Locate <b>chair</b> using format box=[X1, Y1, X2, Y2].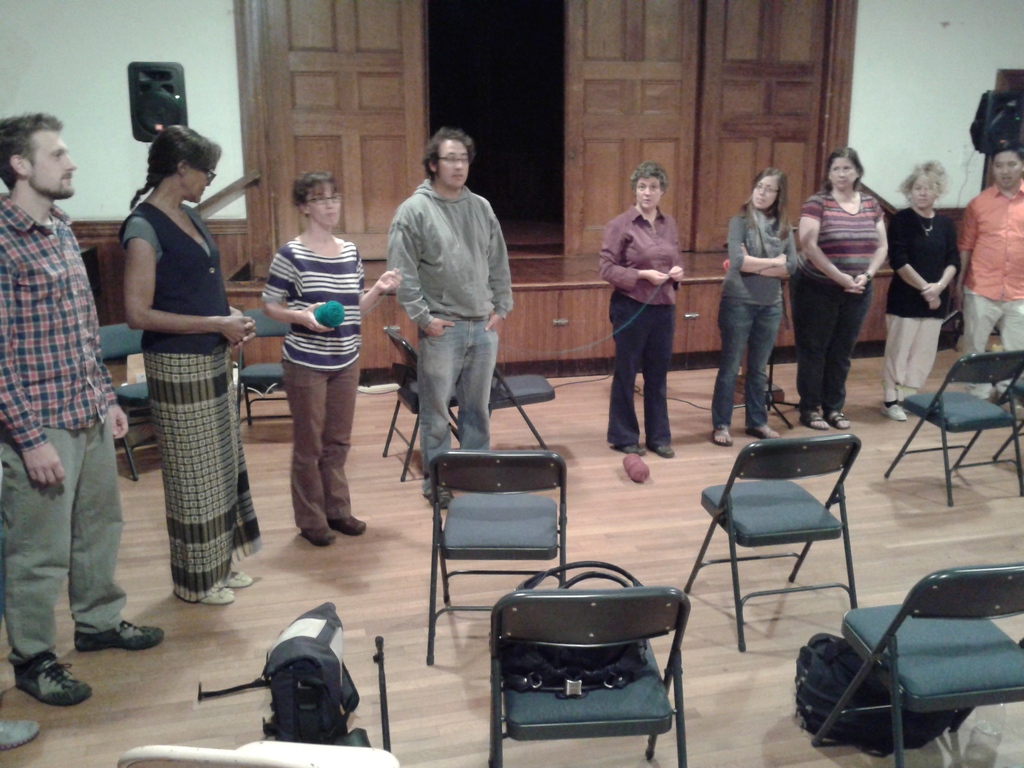
box=[485, 365, 555, 448].
